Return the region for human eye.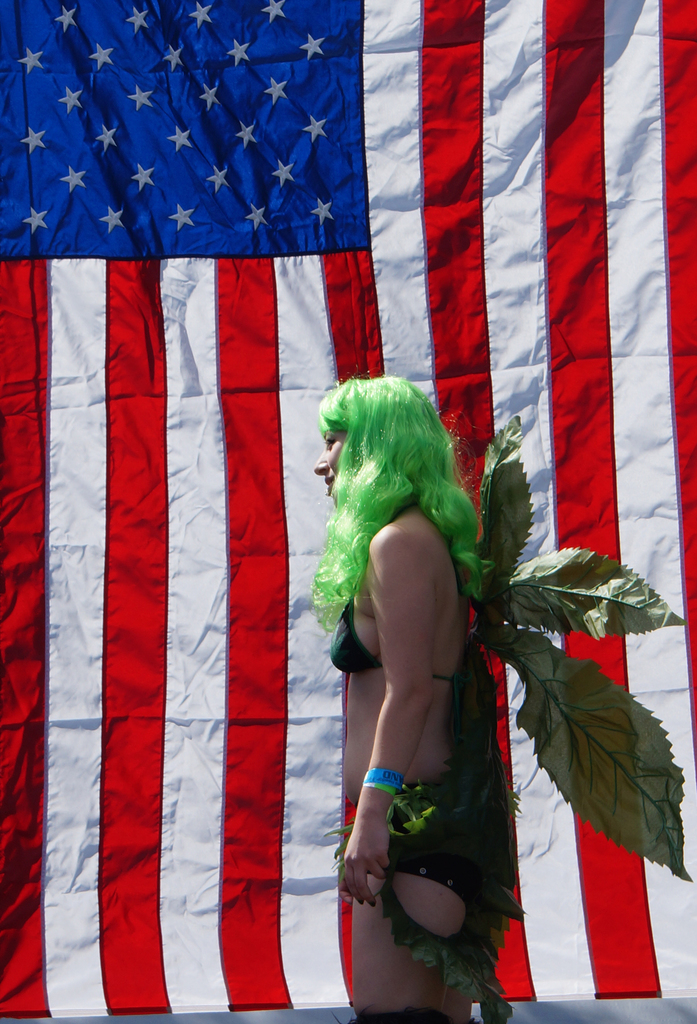
<region>327, 436, 336, 447</region>.
